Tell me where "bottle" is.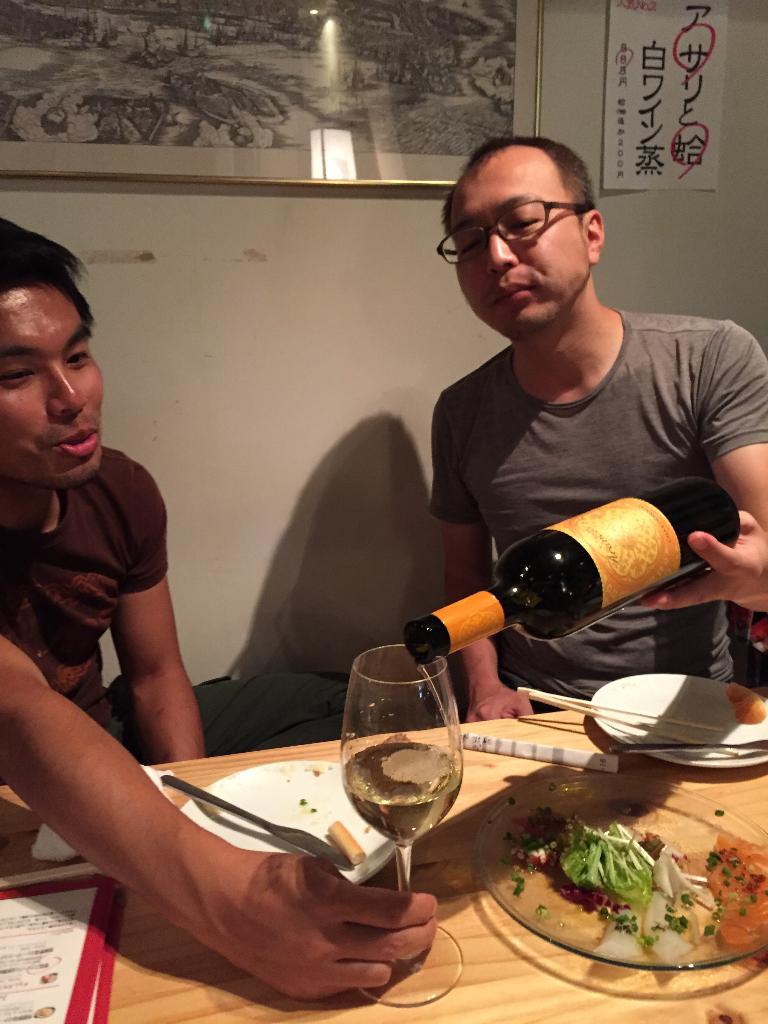
"bottle" is at bbox(420, 465, 721, 679).
